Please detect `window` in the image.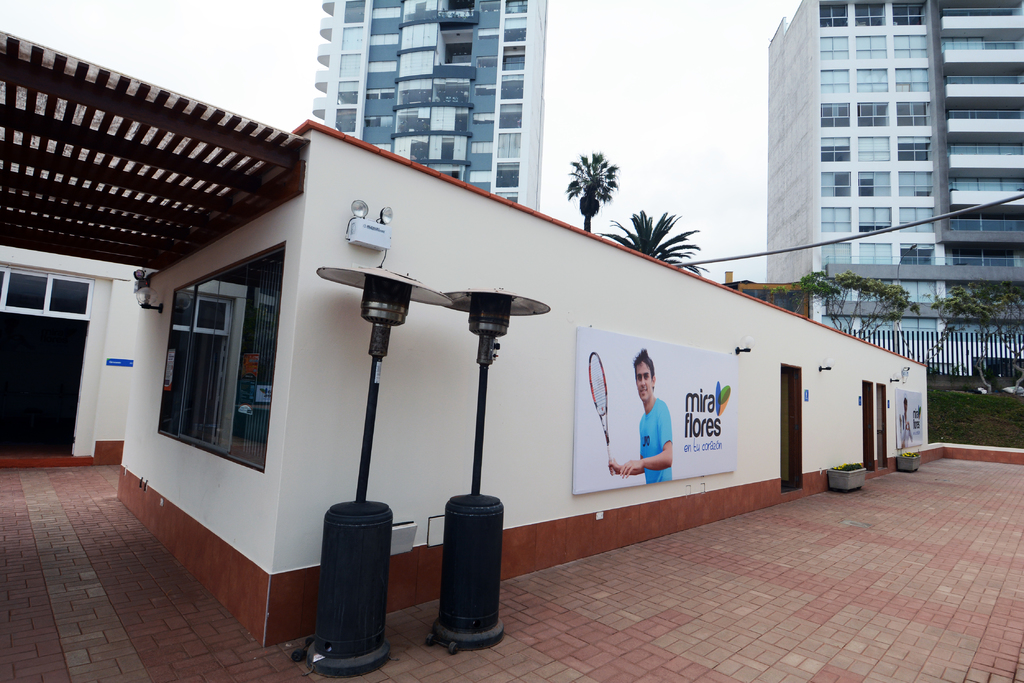
{"x1": 816, "y1": 133, "x2": 855, "y2": 161}.
